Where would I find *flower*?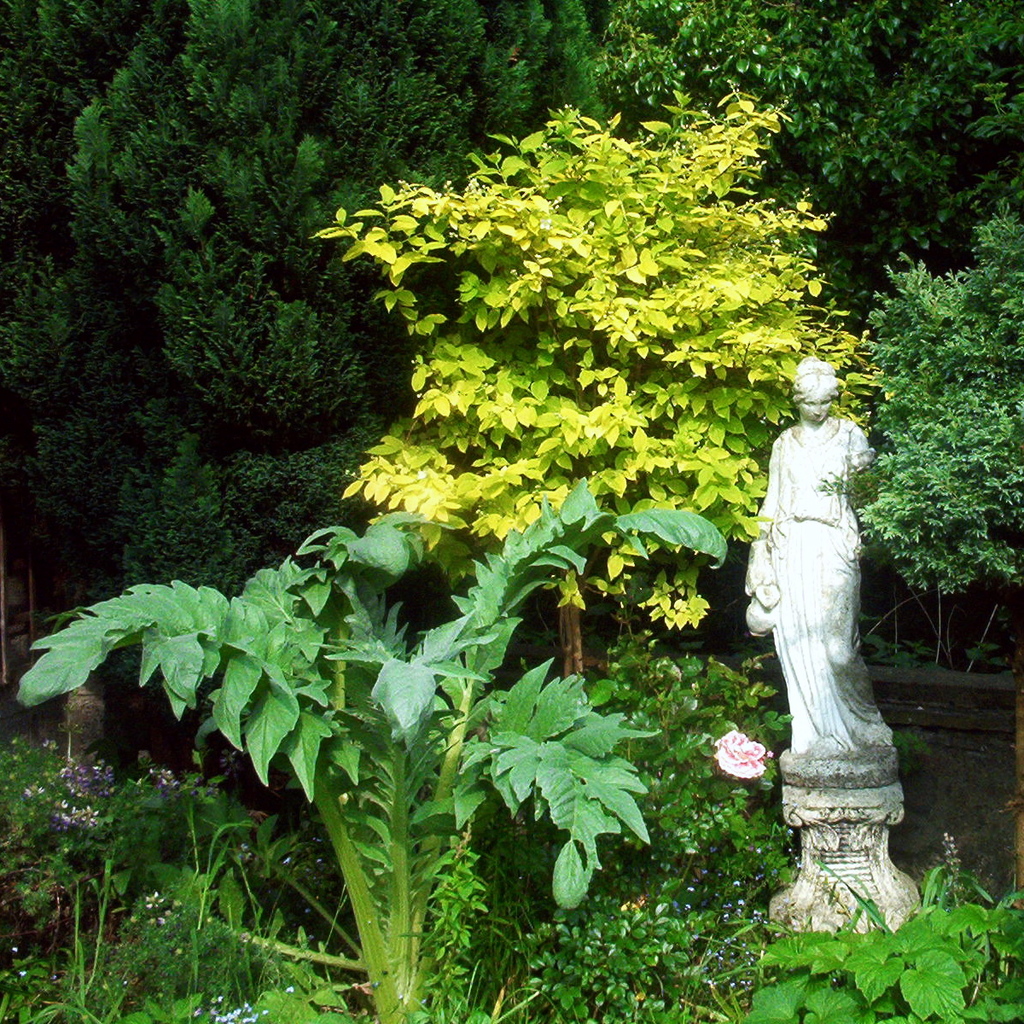
At 173/945/184/958.
